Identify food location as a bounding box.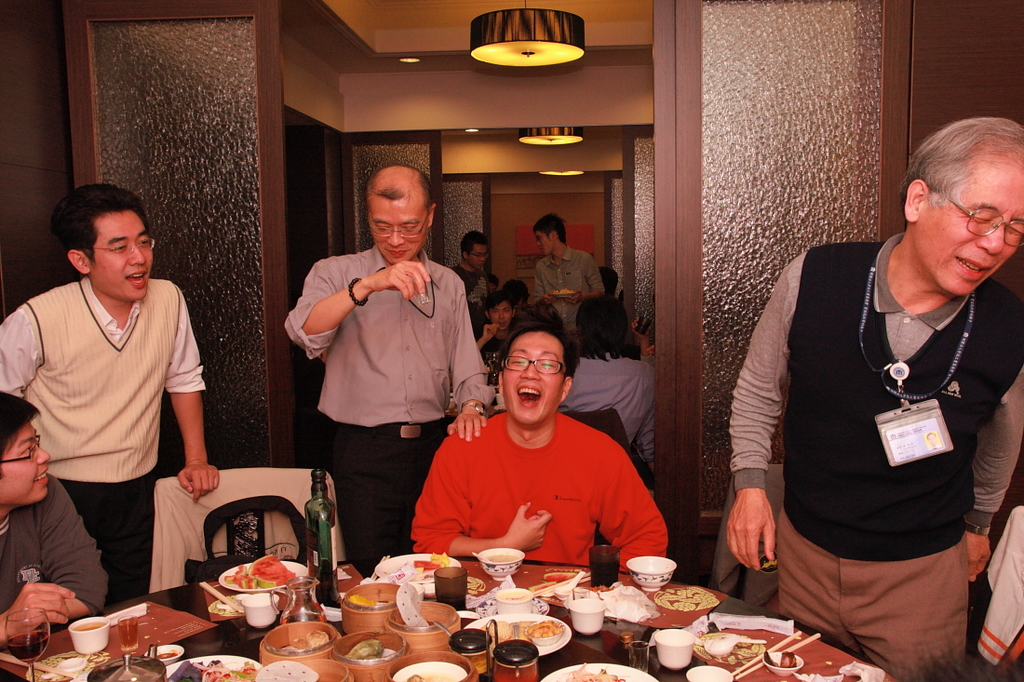
l=252, t=654, r=322, b=681.
